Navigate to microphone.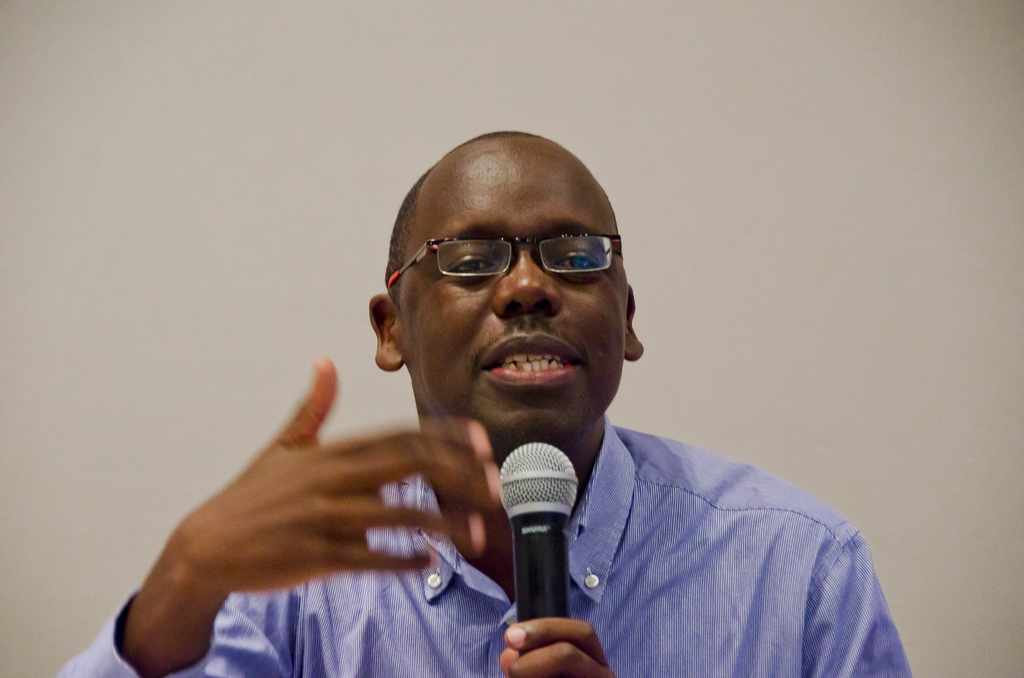
Navigation target: (465, 442, 596, 628).
